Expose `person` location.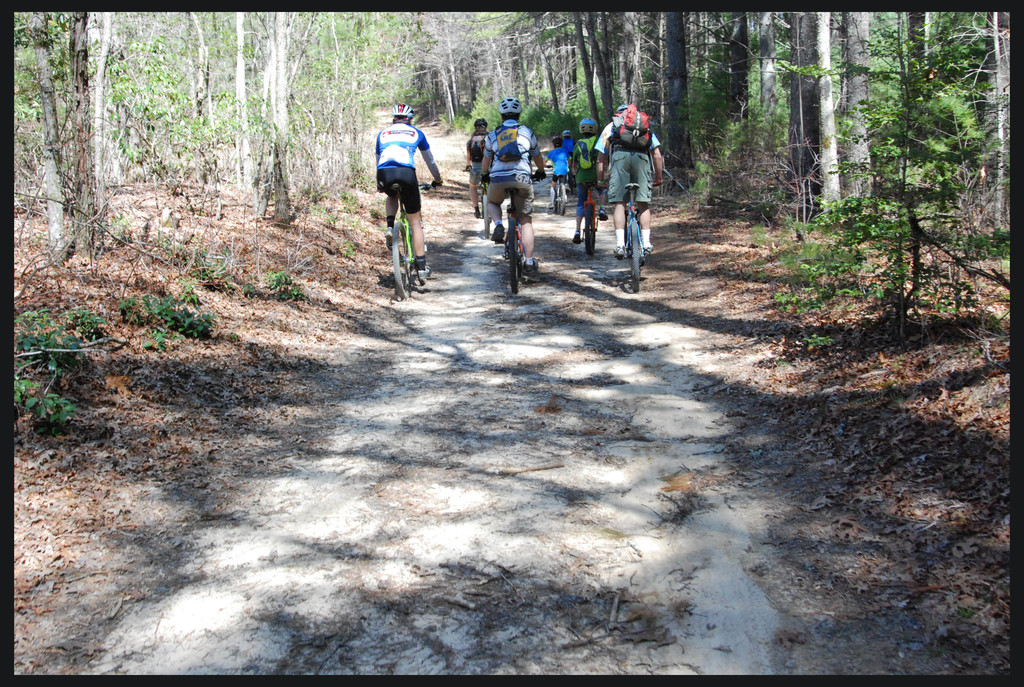
Exposed at locate(479, 98, 547, 275).
